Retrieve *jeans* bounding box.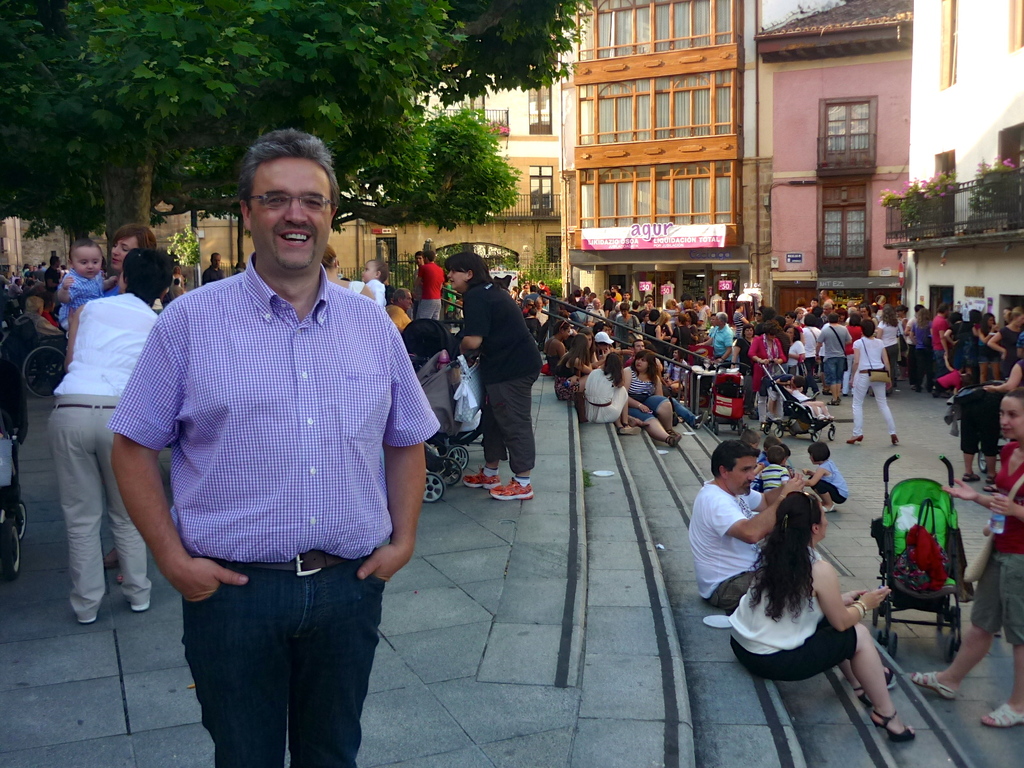
Bounding box: 175 546 383 767.
